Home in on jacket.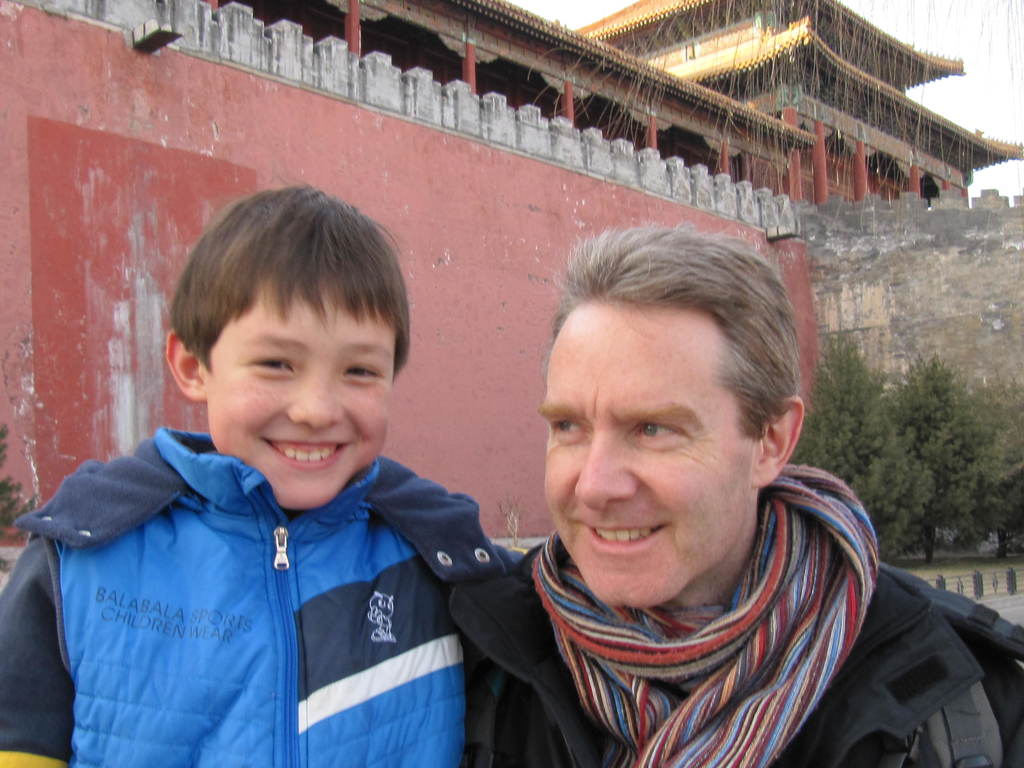
Homed in at left=456, top=554, right=1023, bottom=767.
